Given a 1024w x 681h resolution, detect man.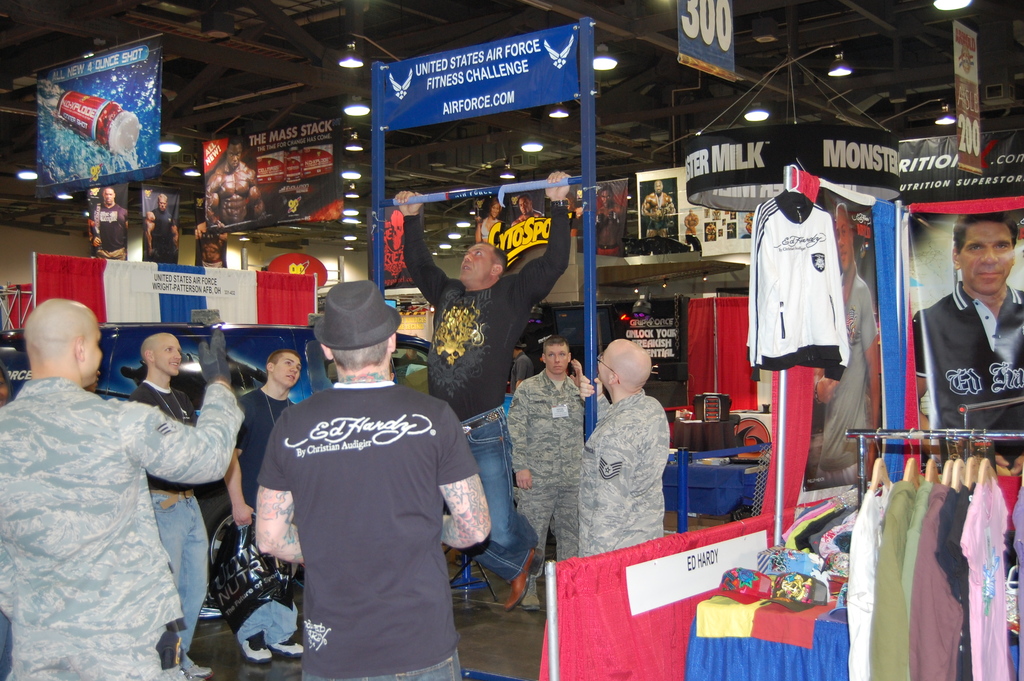
crop(911, 215, 1023, 465).
